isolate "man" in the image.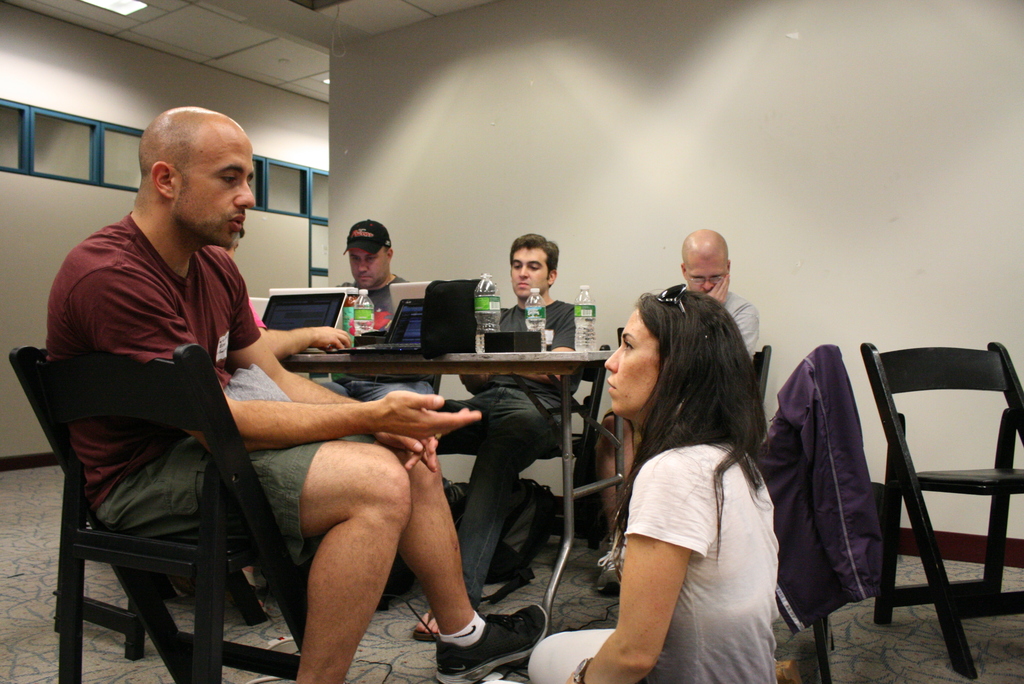
Isolated region: x1=48, y1=109, x2=548, y2=683.
